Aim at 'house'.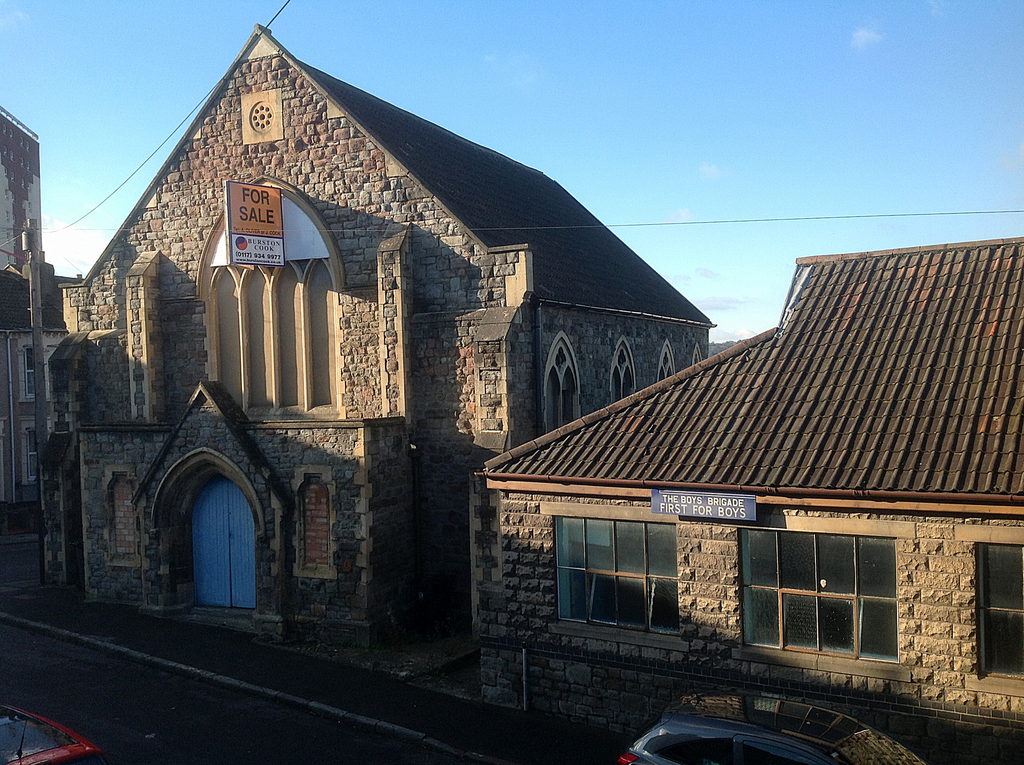
Aimed at region(97, 12, 769, 718).
